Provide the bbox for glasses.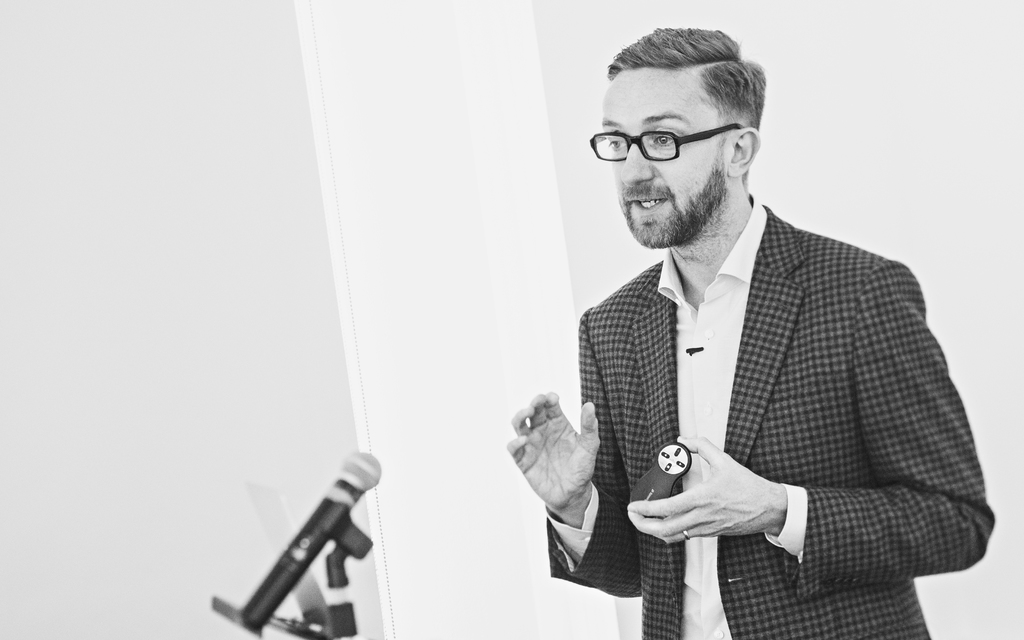
pyautogui.locateOnScreen(595, 112, 742, 160).
